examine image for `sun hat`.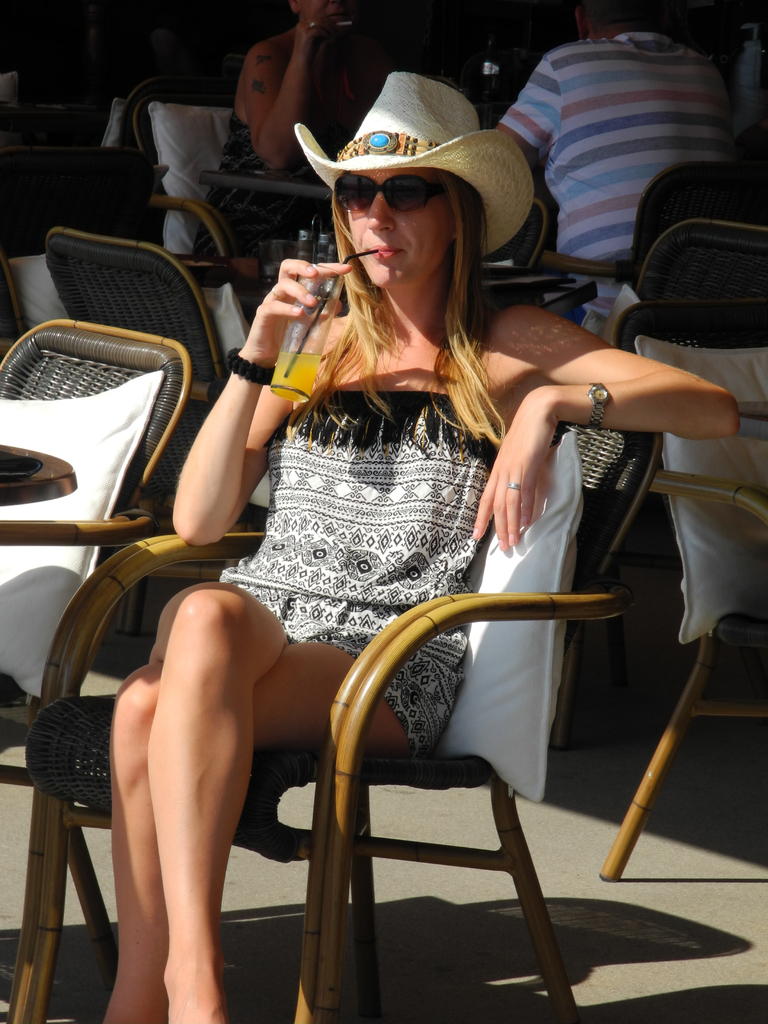
Examination result: <region>282, 71, 538, 271</region>.
